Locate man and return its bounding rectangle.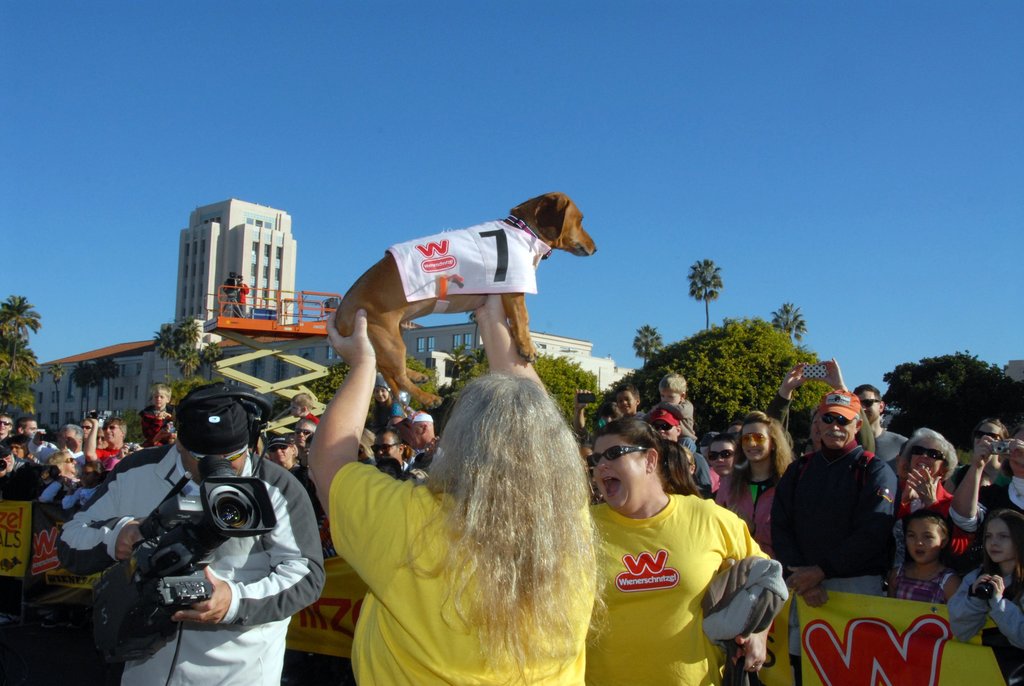
bbox(18, 419, 38, 439).
